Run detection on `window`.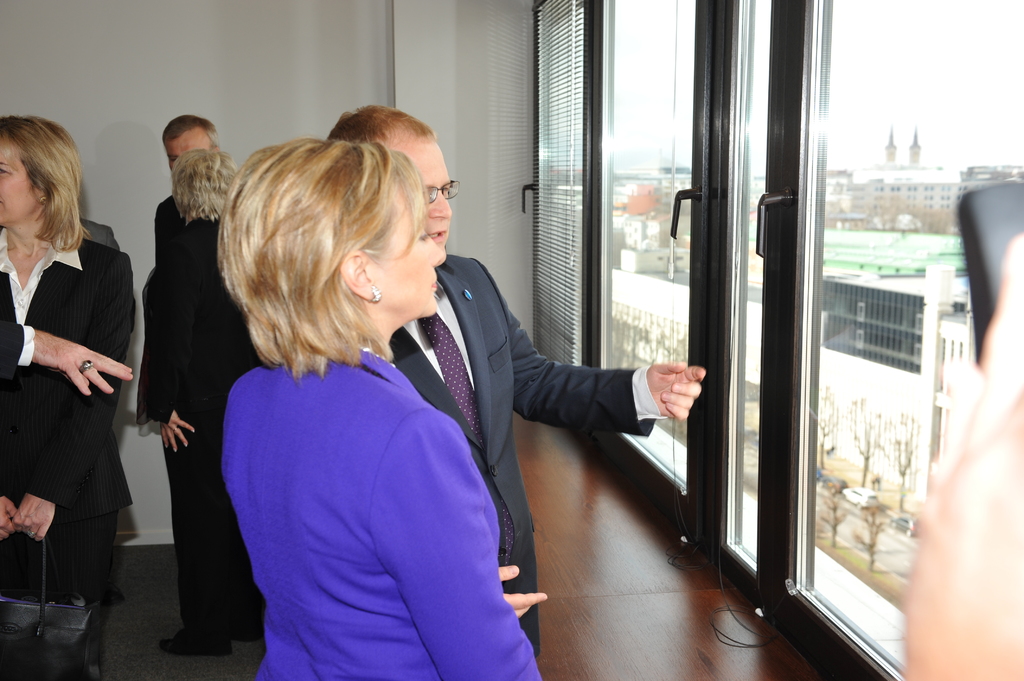
Result: pyautogui.locateOnScreen(774, 0, 1023, 680).
